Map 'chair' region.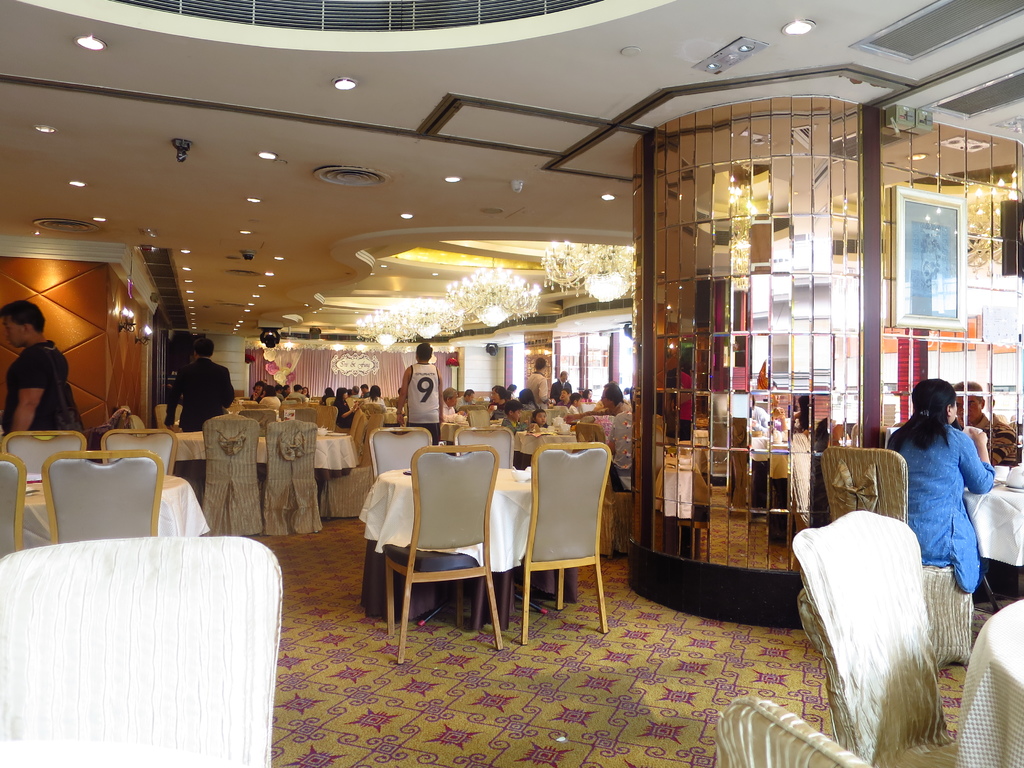
Mapped to box=[794, 445, 973, 669].
